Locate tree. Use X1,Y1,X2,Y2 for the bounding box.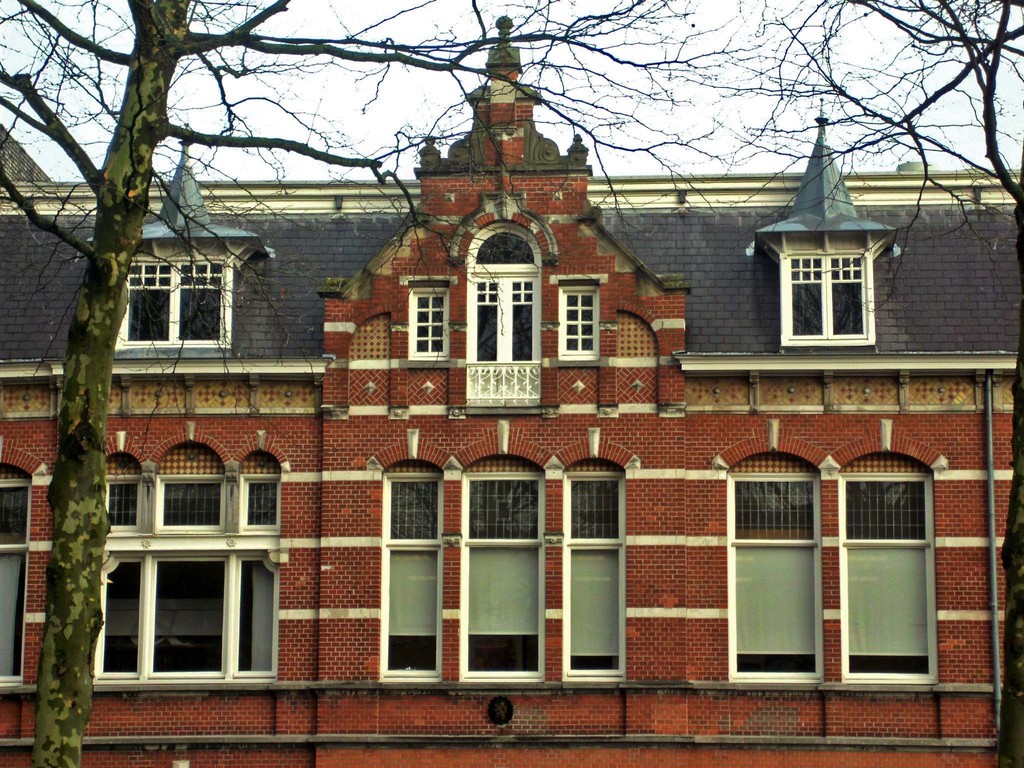
675,0,1023,767.
